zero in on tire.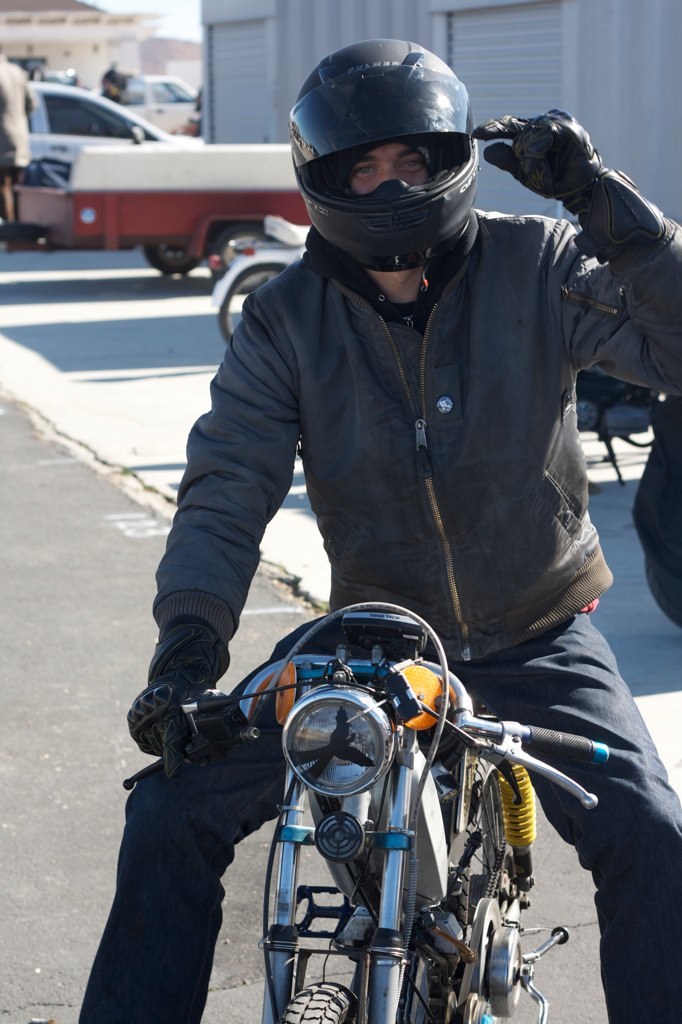
Zeroed in: select_region(270, 978, 364, 1023).
